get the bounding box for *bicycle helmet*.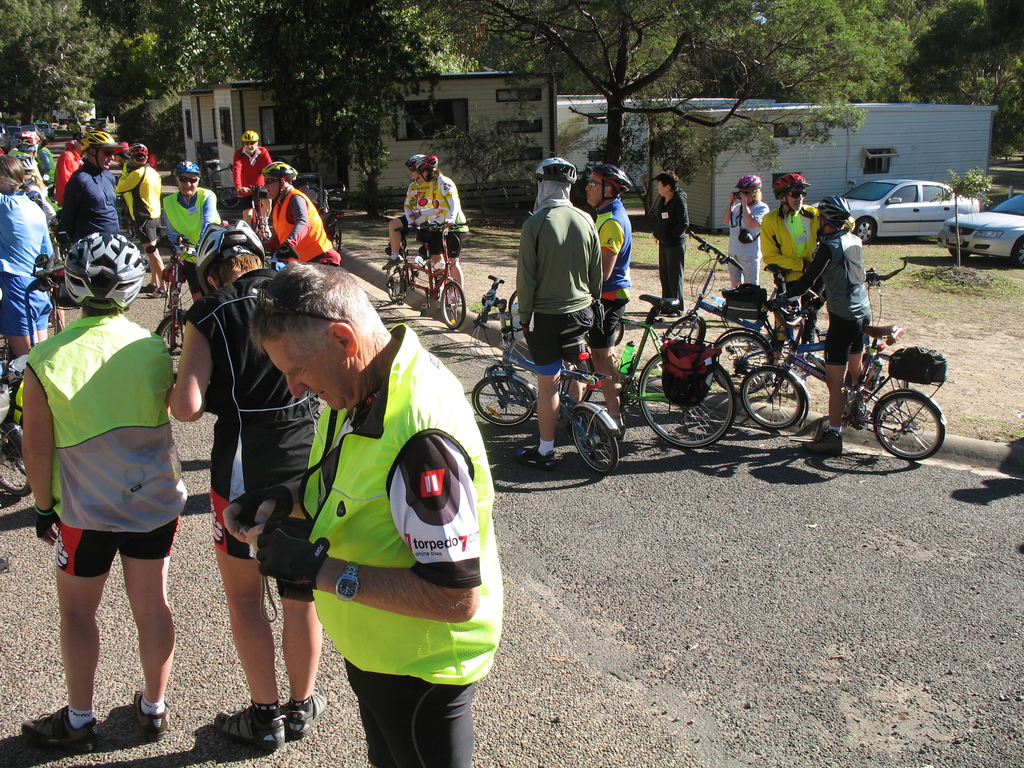
{"x1": 82, "y1": 130, "x2": 119, "y2": 175}.
